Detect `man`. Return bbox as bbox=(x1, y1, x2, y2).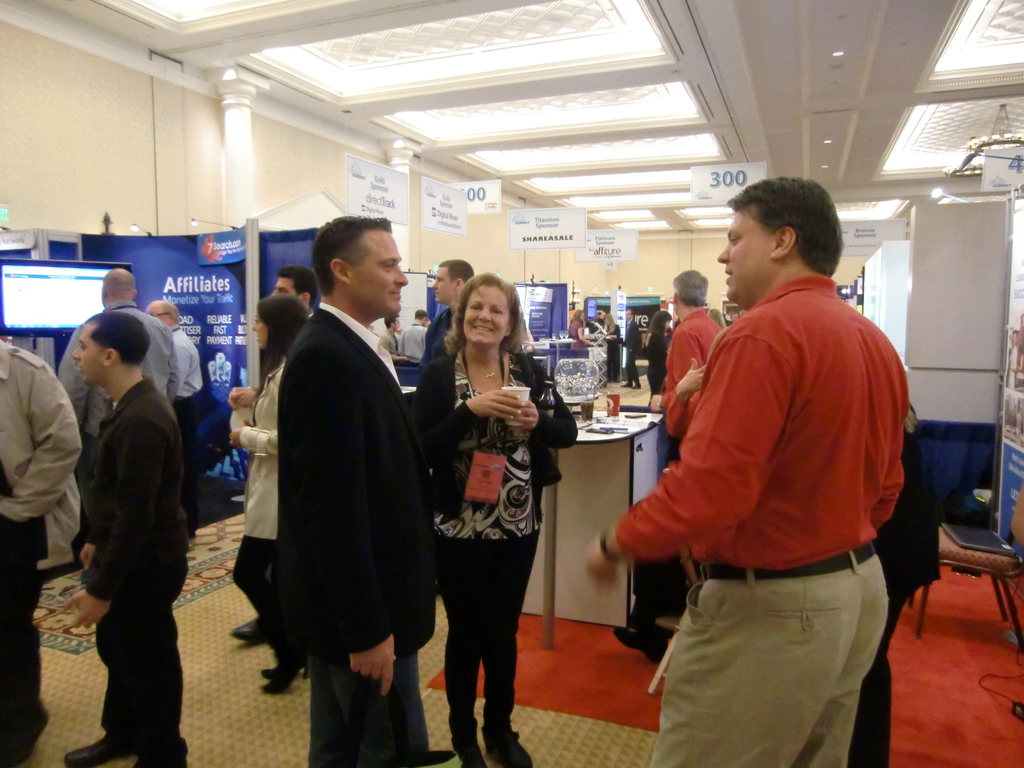
bbox=(59, 314, 196, 767).
